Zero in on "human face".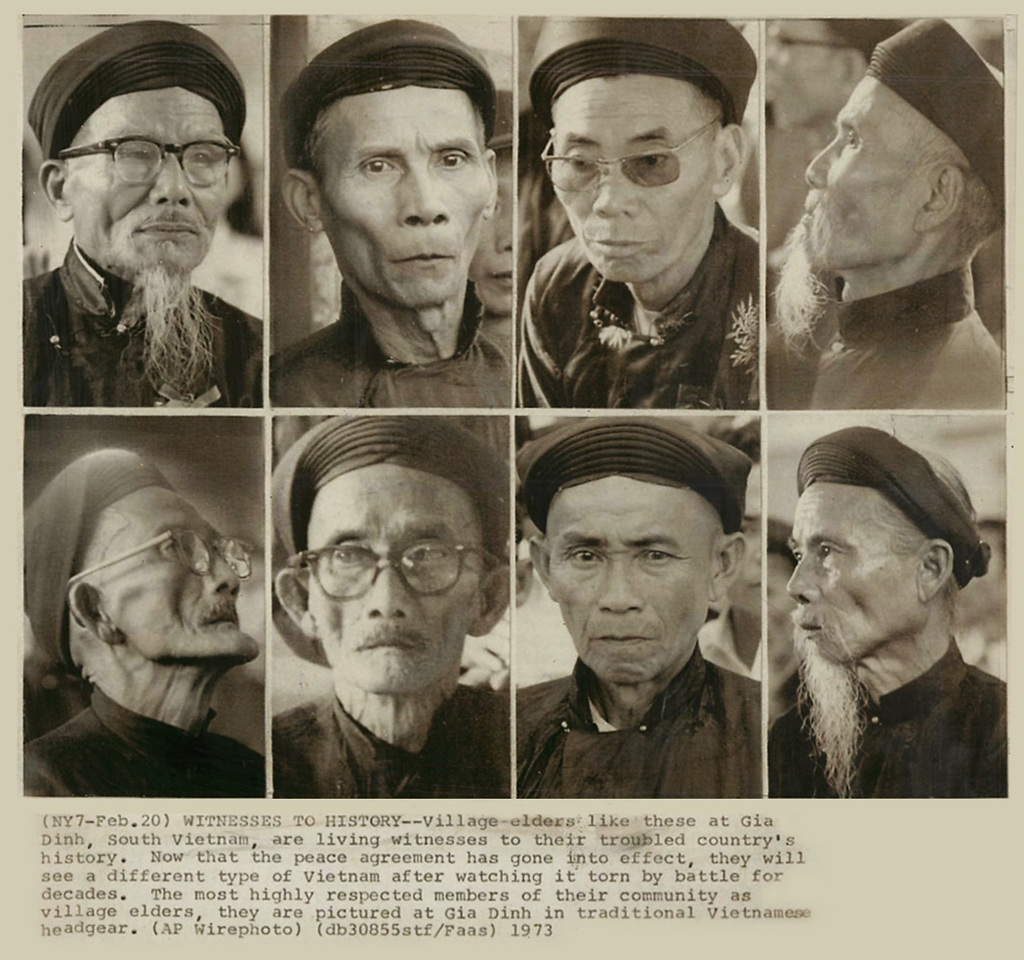
Zeroed in: detection(781, 481, 916, 658).
